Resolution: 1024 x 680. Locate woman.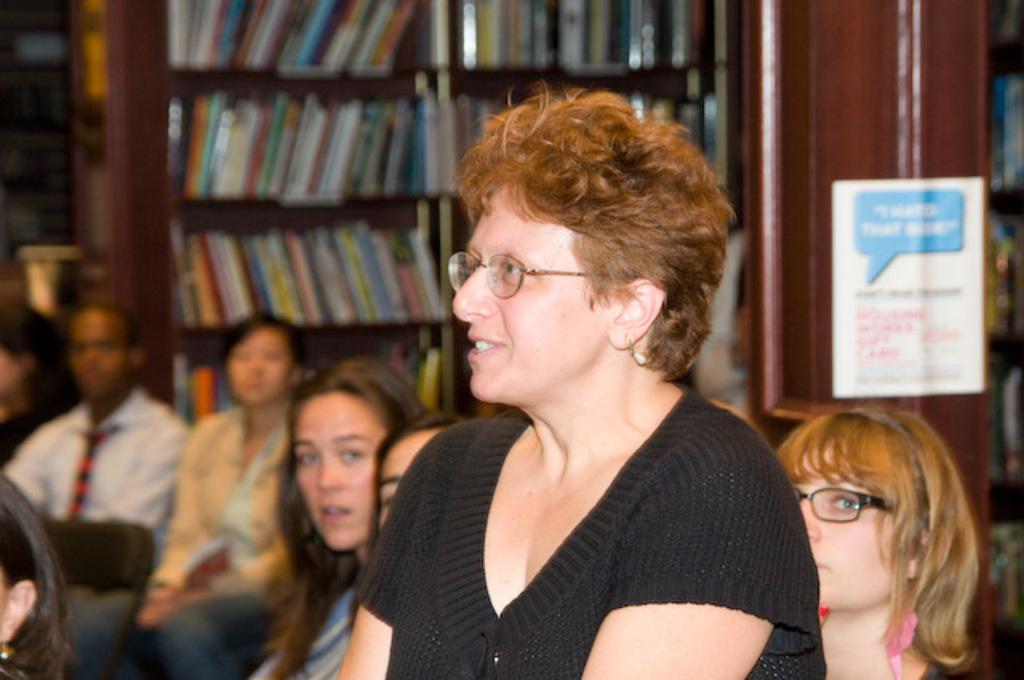
{"left": 768, "top": 403, "right": 1002, "bottom": 678}.
